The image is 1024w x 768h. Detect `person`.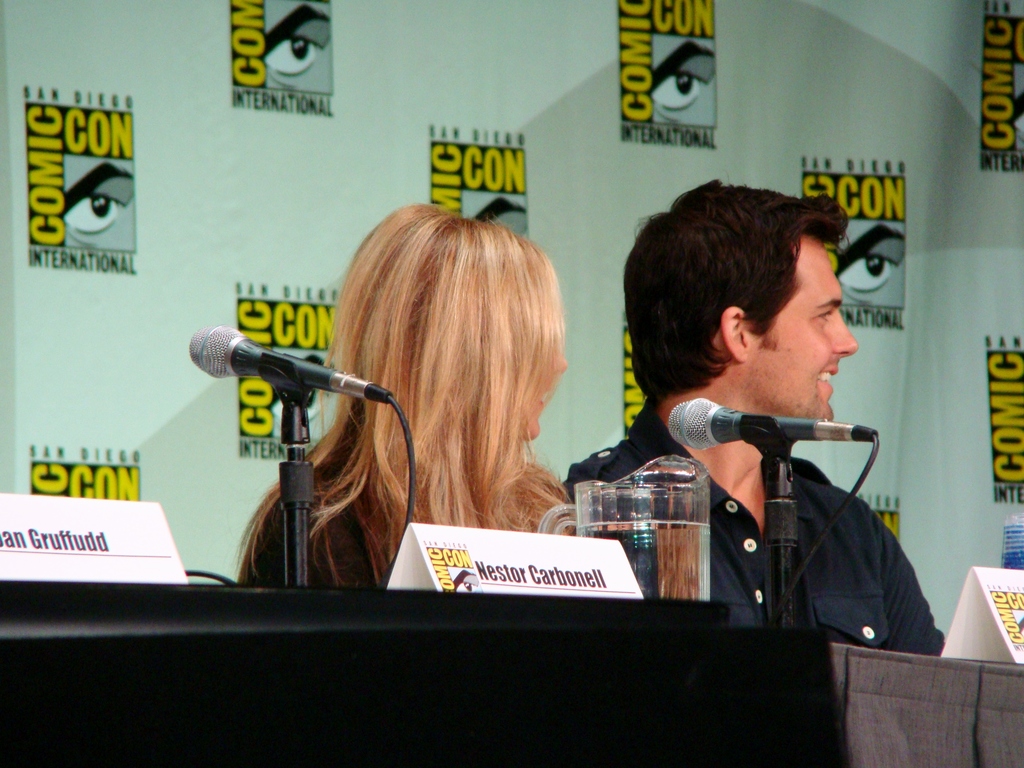
Detection: (247, 200, 559, 586).
